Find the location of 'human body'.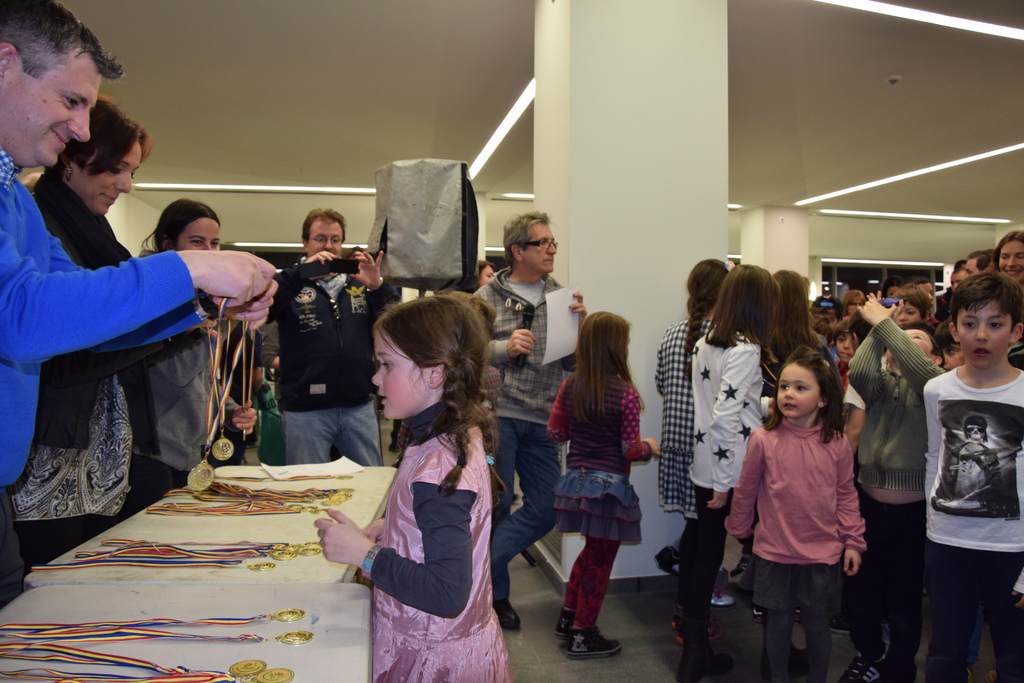
Location: <box>742,346,870,675</box>.
